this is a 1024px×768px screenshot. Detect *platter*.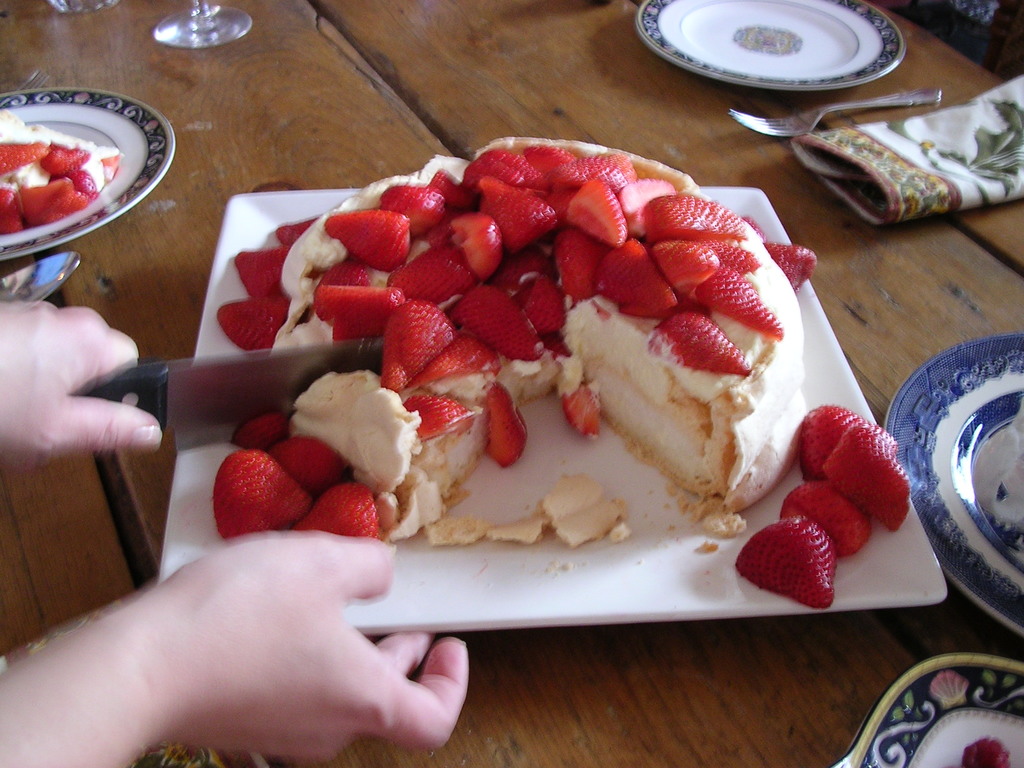
box(884, 333, 1023, 632).
